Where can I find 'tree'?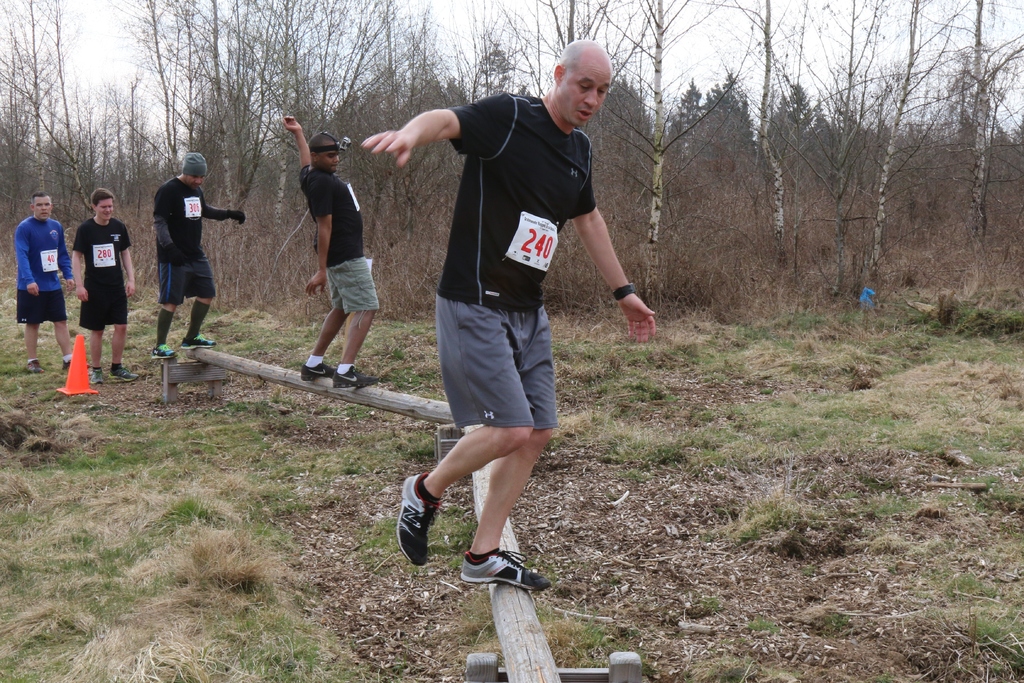
You can find it at (left=687, top=0, right=817, bottom=257).
